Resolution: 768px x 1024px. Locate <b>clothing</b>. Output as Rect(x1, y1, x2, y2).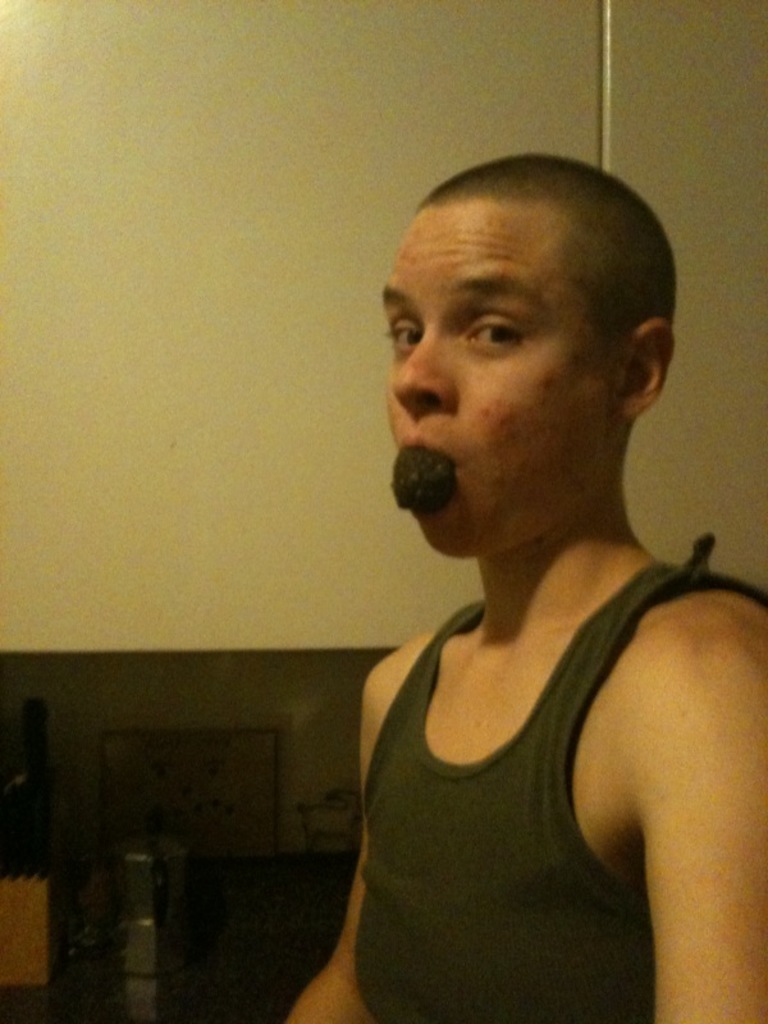
Rect(352, 552, 767, 1023).
